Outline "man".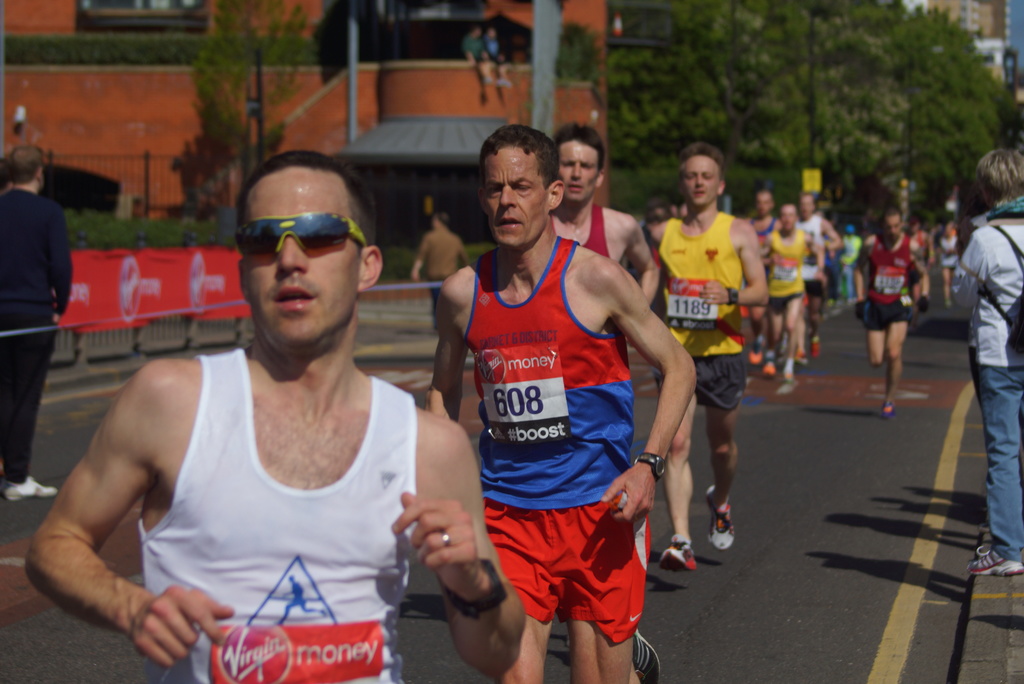
Outline: x1=758 y1=202 x2=815 y2=389.
